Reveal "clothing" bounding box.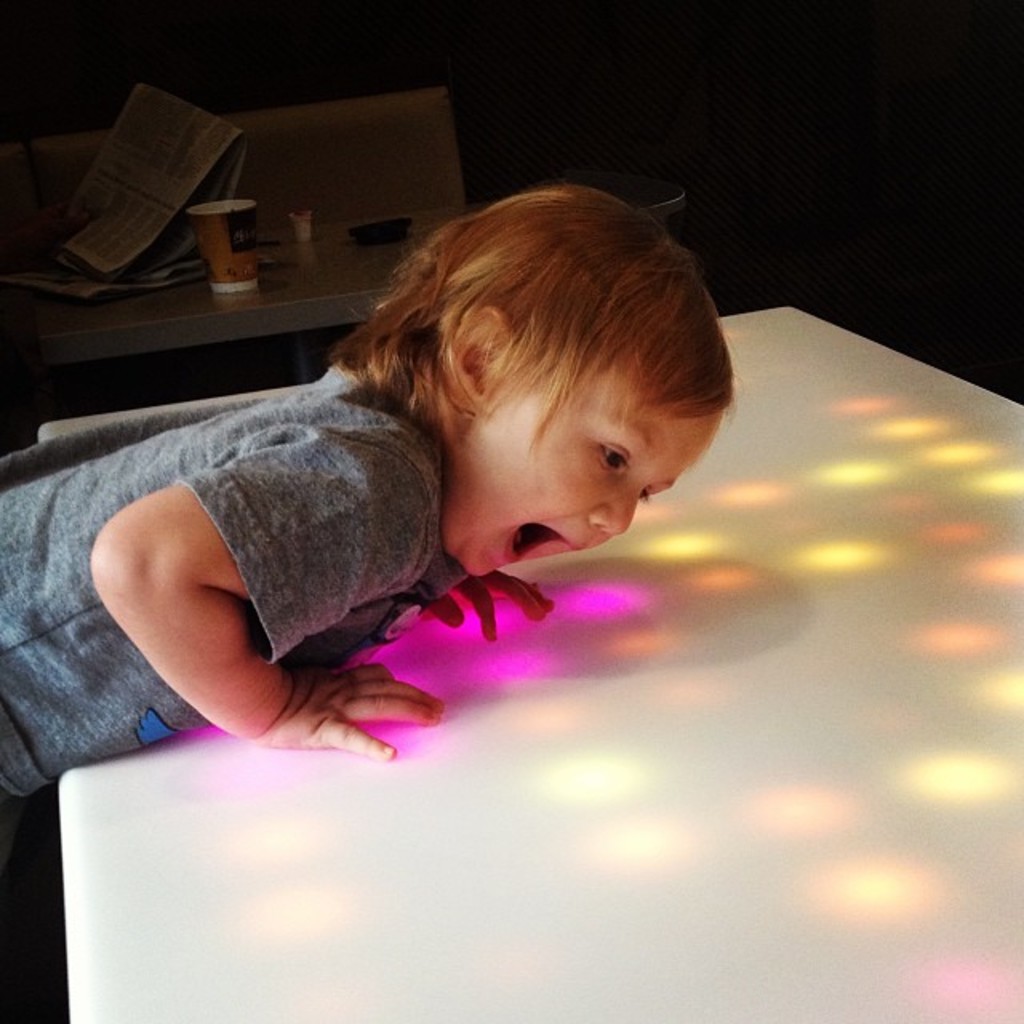
Revealed: x1=0 y1=354 x2=474 y2=803.
